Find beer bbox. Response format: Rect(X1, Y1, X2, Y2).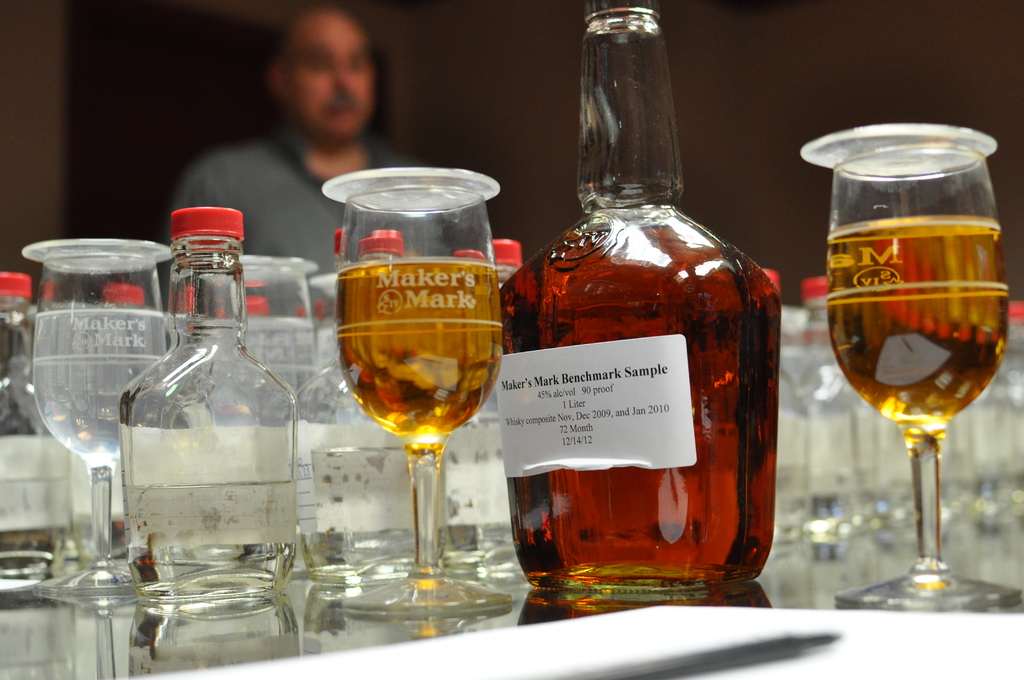
Rect(18, 231, 184, 611).
